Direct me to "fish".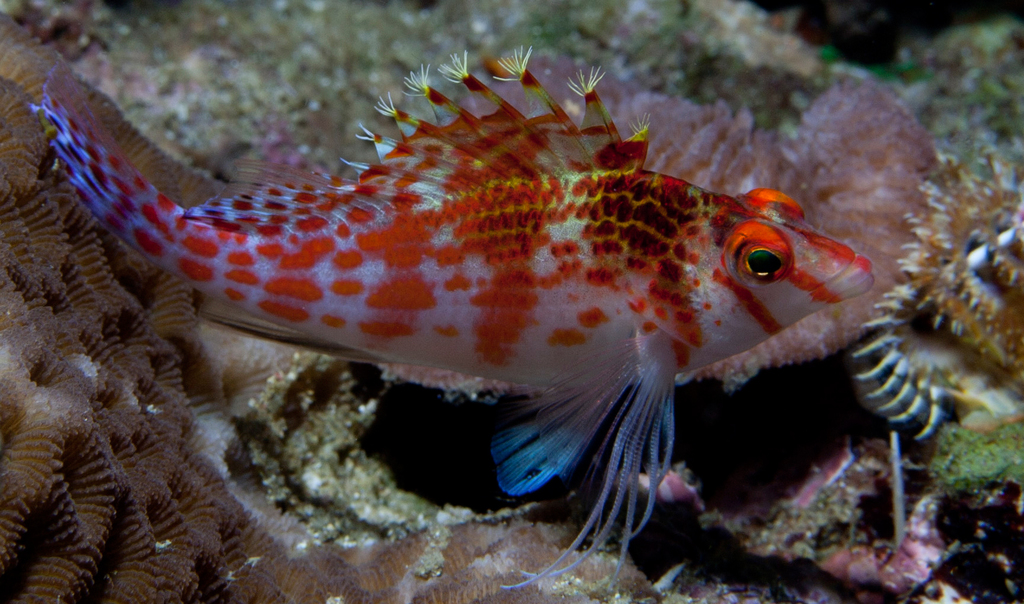
Direction: 19:64:915:580.
